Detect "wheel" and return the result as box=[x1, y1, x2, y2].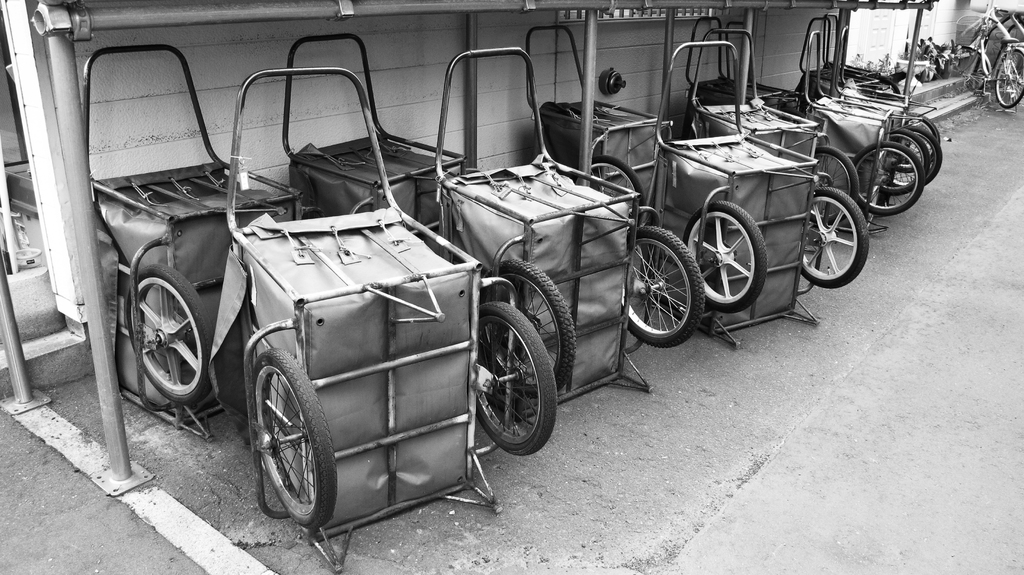
box=[900, 129, 941, 183].
